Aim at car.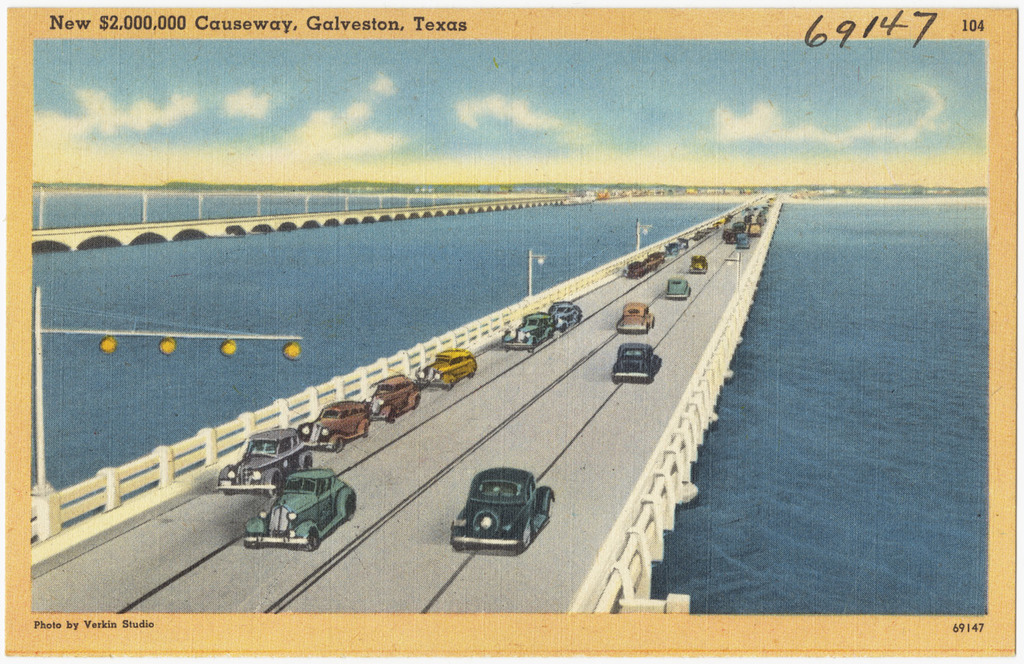
Aimed at x1=446, y1=475, x2=545, y2=557.
